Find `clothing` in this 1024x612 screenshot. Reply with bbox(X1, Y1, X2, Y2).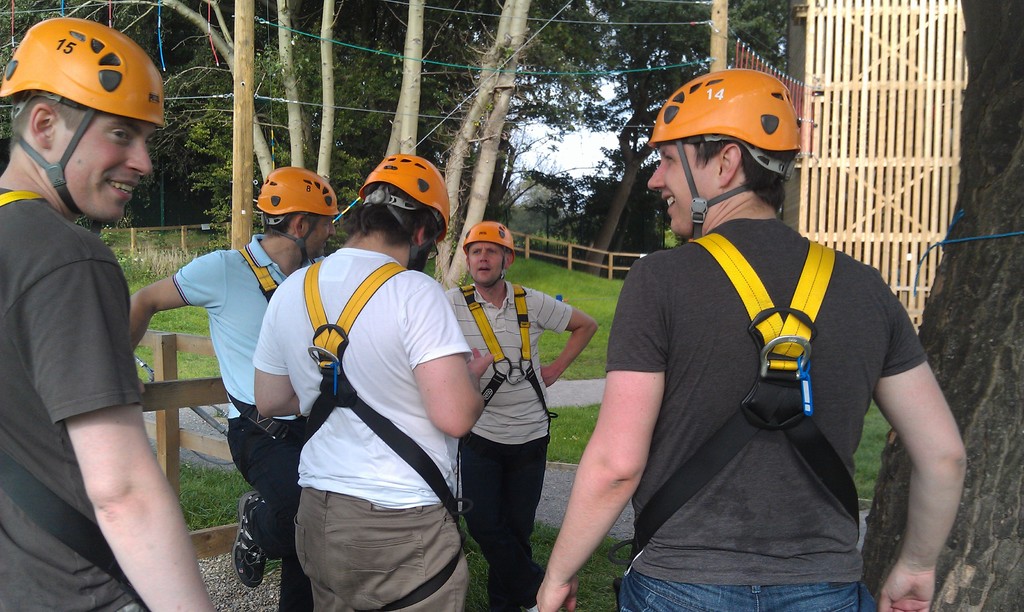
bbox(232, 428, 316, 556).
